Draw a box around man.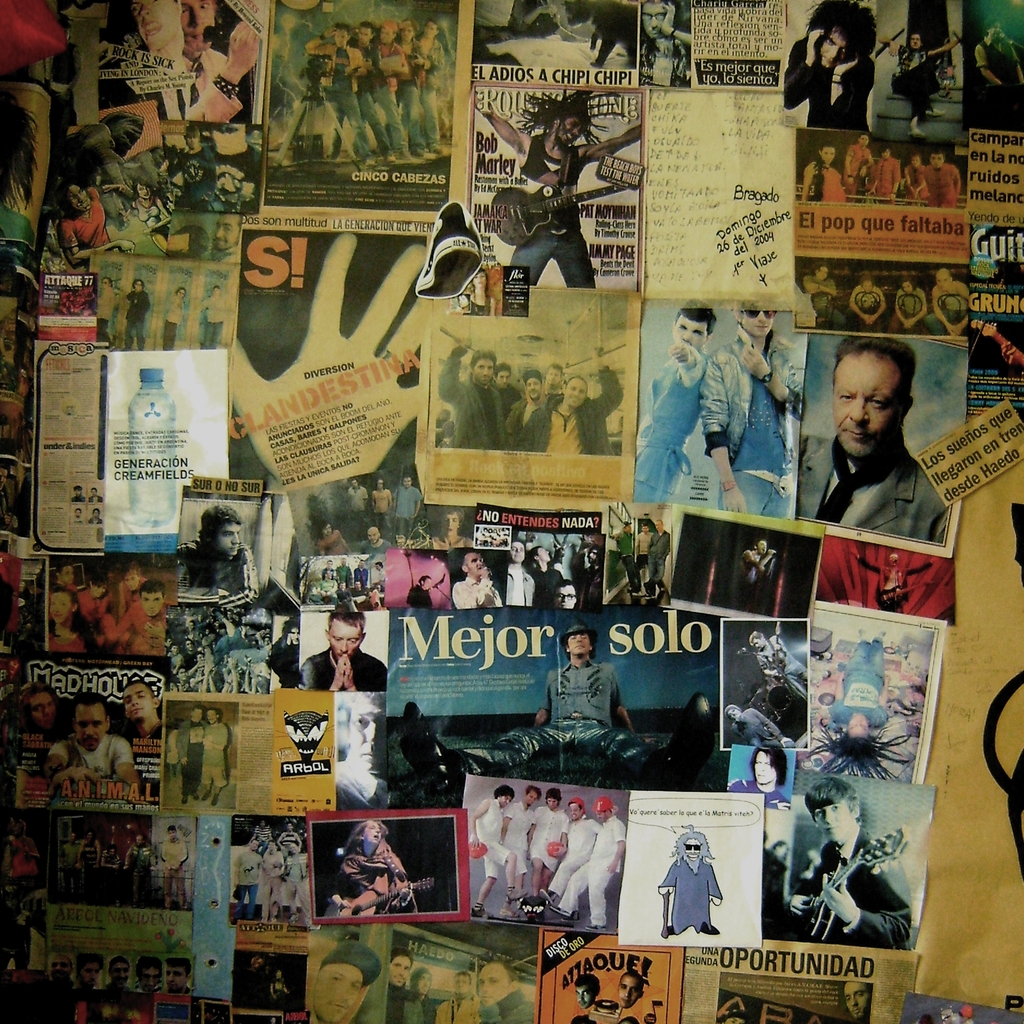
BBox(619, 970, 641, 1005).
